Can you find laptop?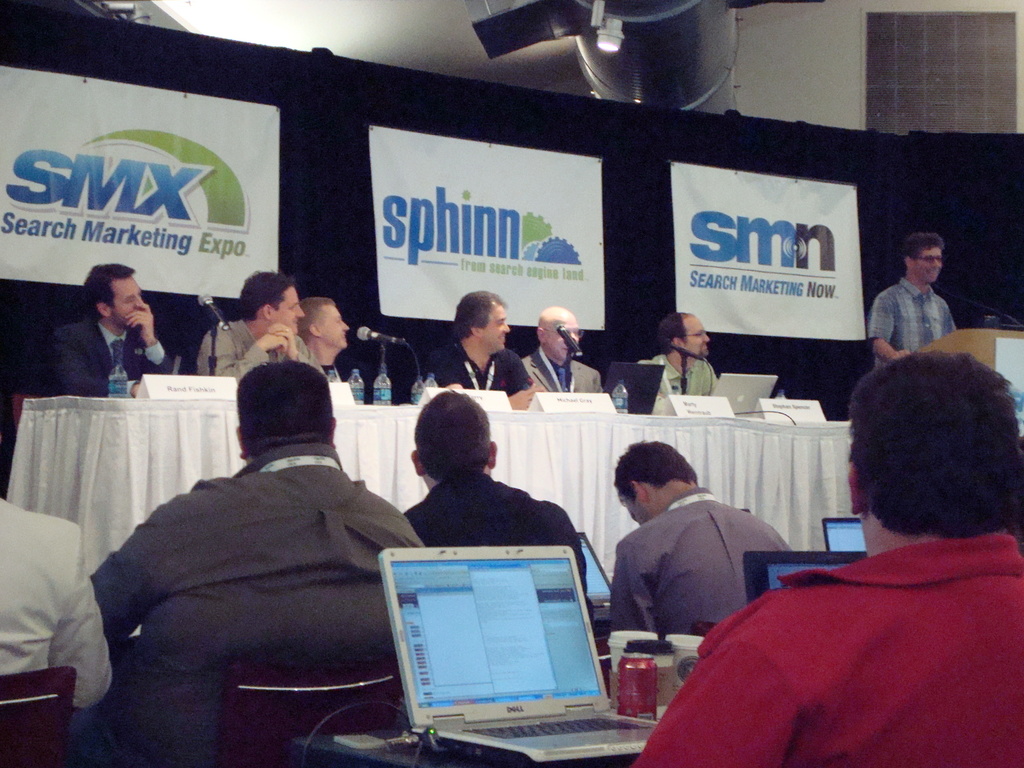
Yes, bounding box: <box>743,554,865,601</box>.
